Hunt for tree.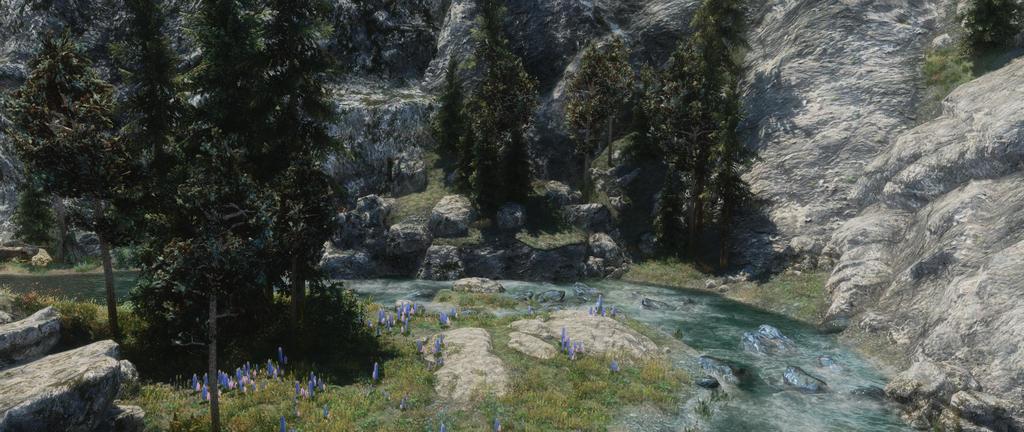
Hunted down at bbox(557, 33, 627, 198).
